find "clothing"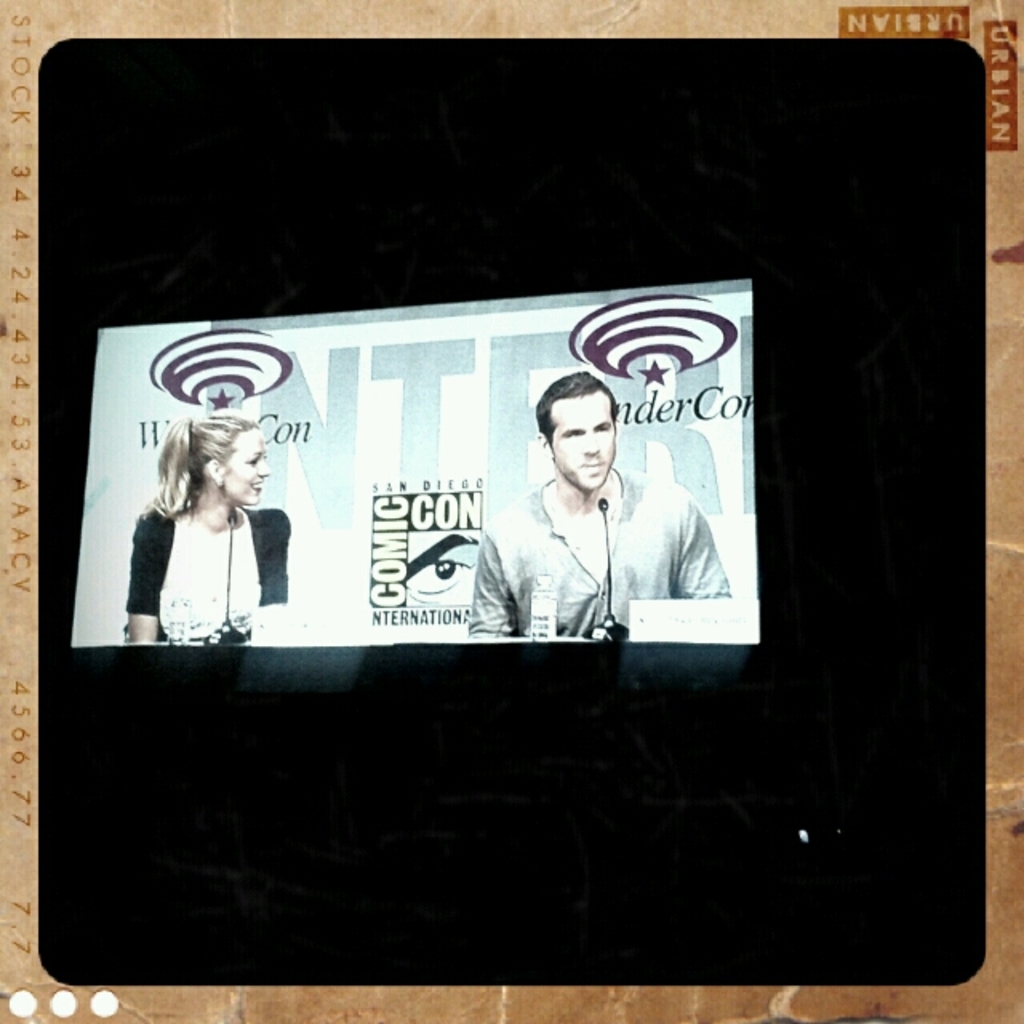
125 502 296 643
